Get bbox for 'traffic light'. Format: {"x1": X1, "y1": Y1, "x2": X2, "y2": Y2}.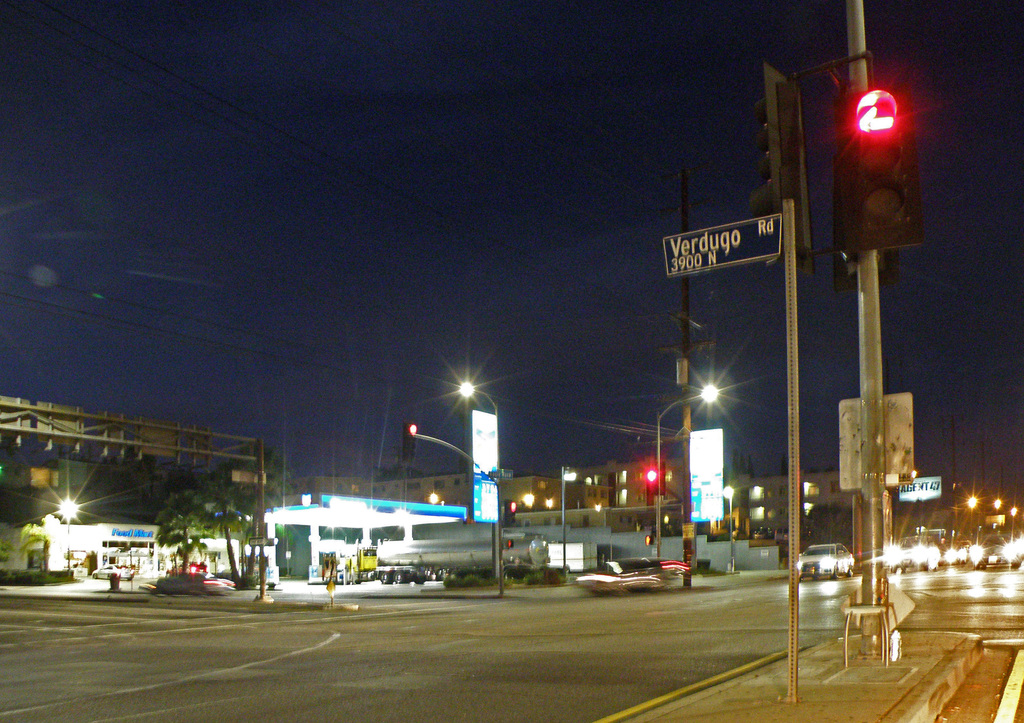
{"x1": 846, "y1": 86, "x2": 924, "y2": 253}.
